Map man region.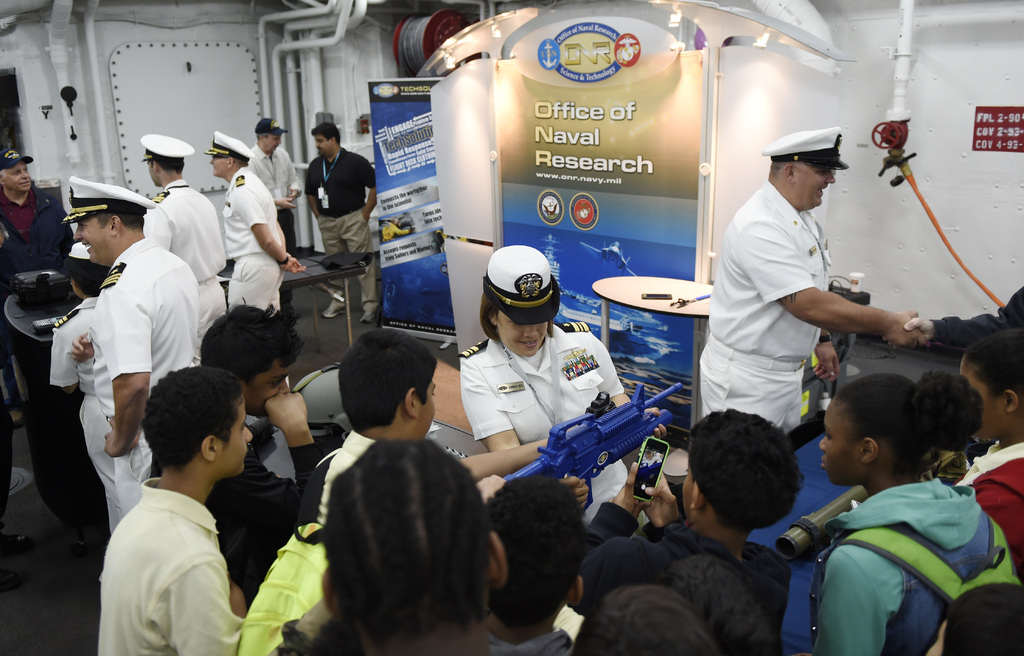
Mapped to pyautogui.locateOnScreen(378, 208, 410, 245).
